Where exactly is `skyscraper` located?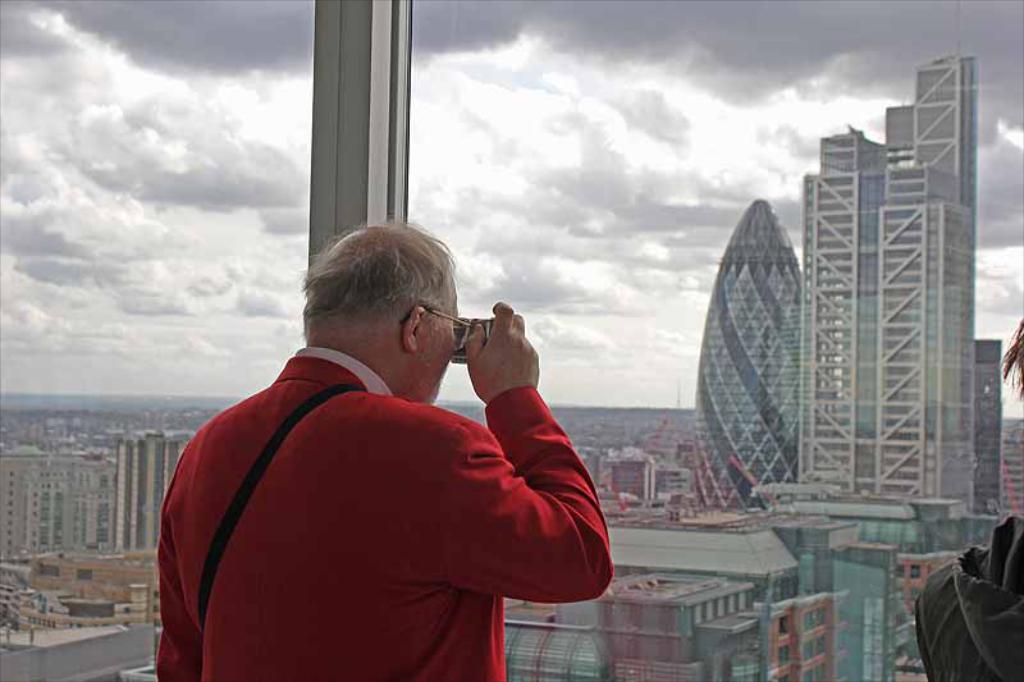
Its bounding box is 113,431,197,555.
